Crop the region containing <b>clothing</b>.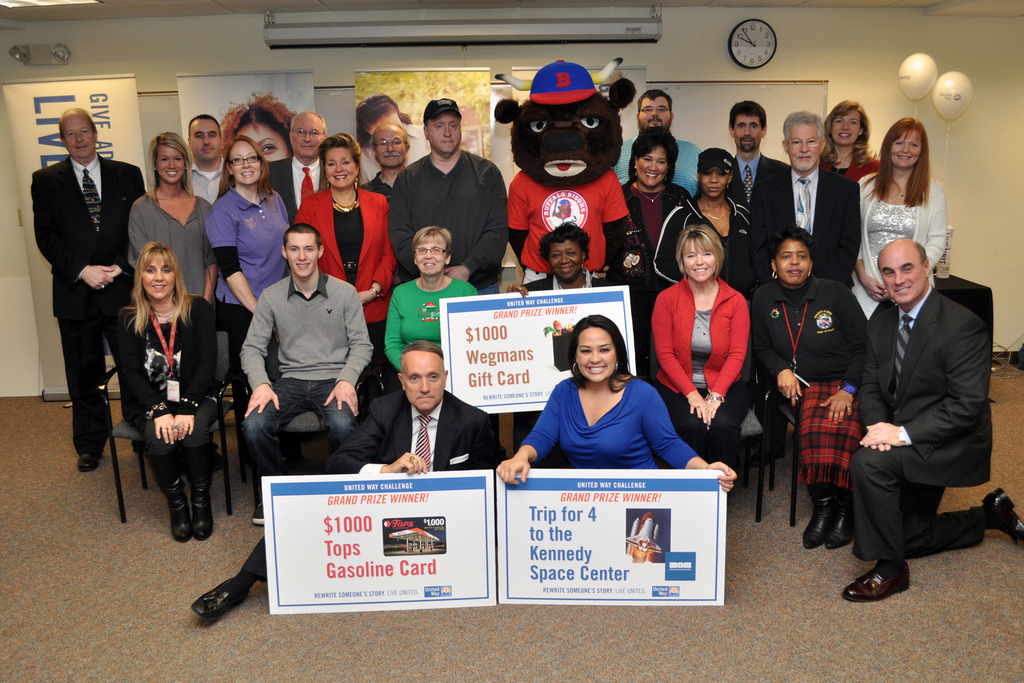
Crop region: [left=495, top=177, right=647, bottom=274].
